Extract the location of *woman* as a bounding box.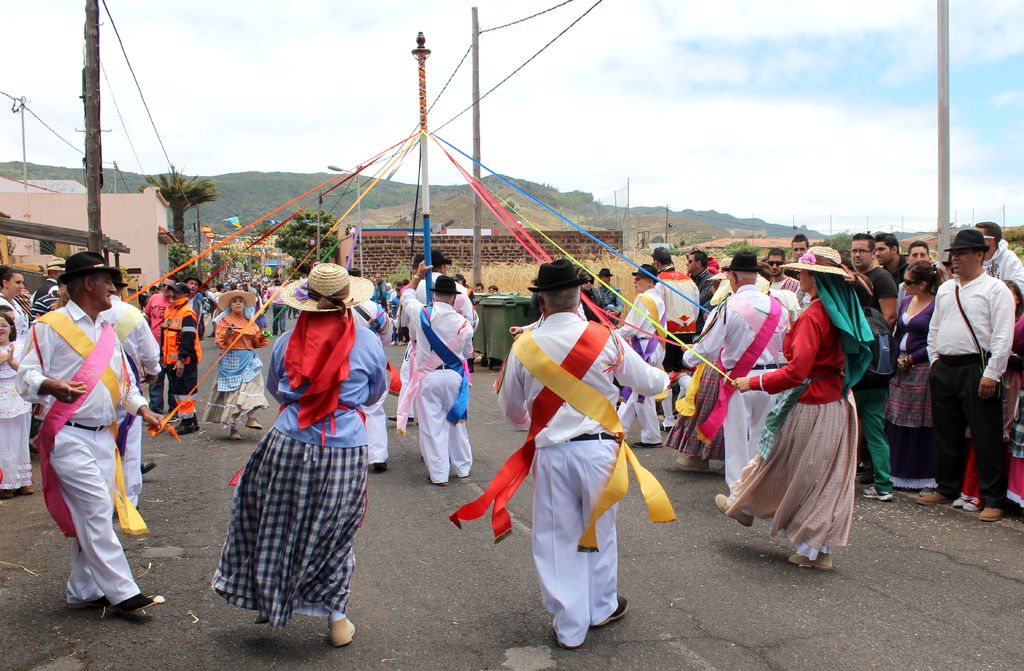
(x1=579, y1=270, x2=602, y2=322).
